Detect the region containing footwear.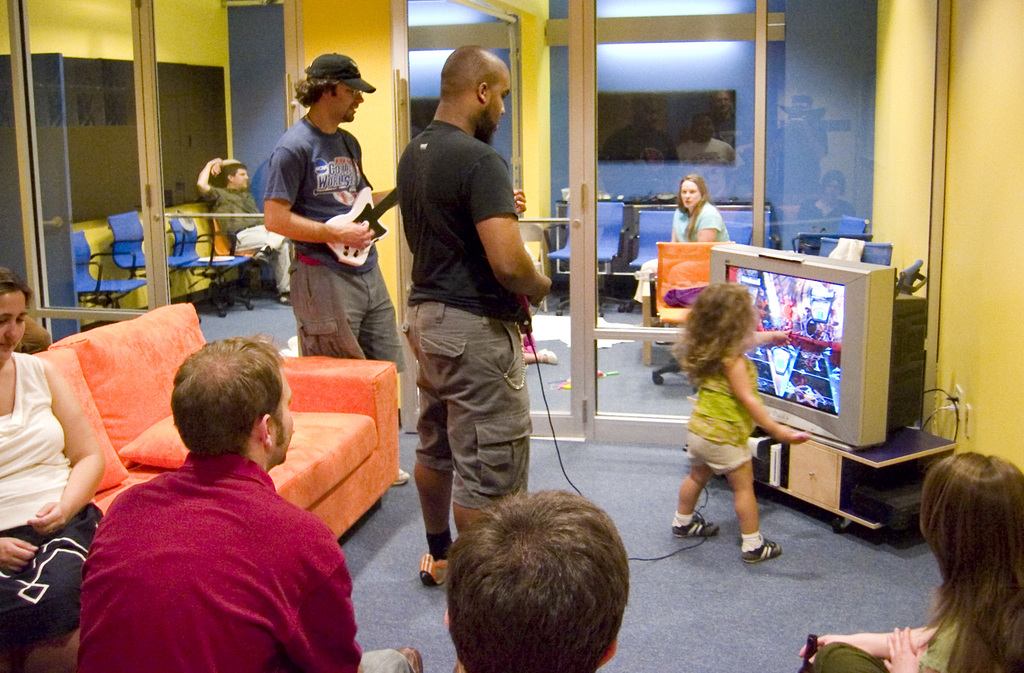
select_region(538, 349, 558, 367).
